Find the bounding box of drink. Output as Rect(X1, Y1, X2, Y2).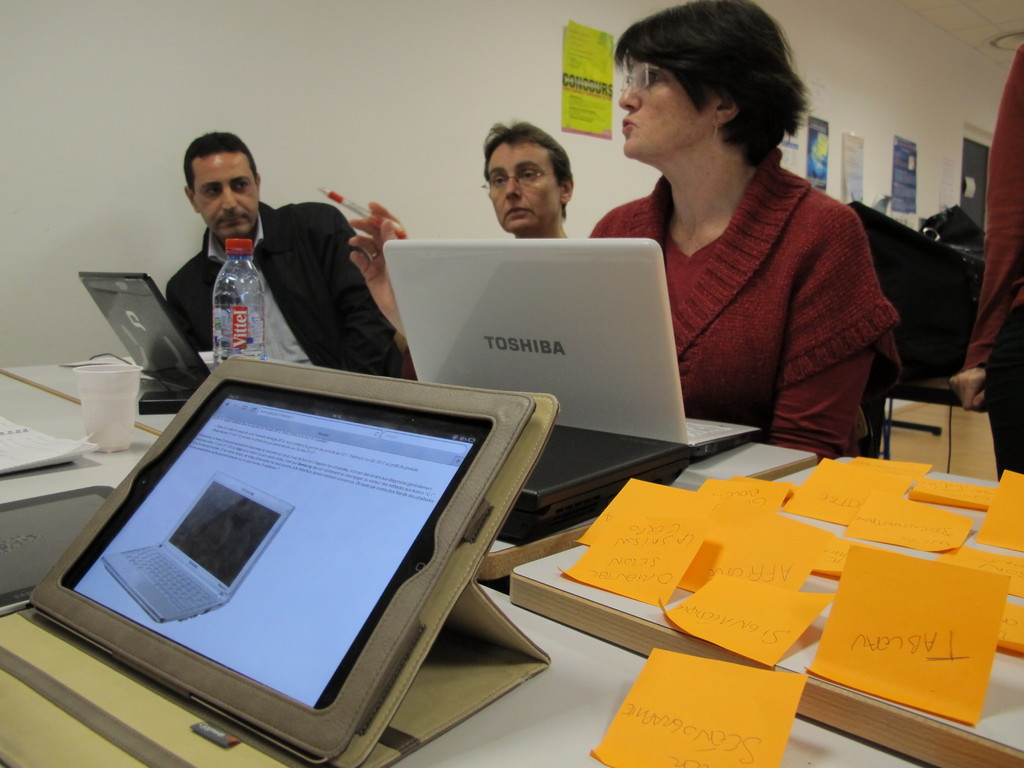
Rect(205, 238, 264, 358).
